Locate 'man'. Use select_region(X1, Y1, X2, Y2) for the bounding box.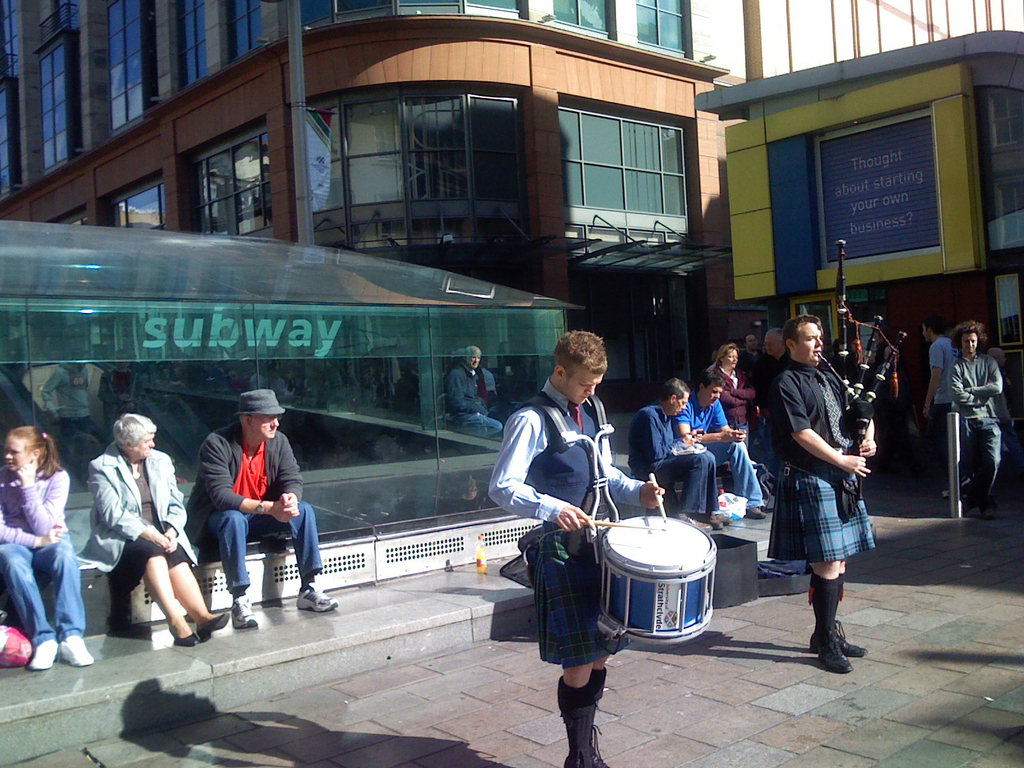
select_region(673, 372, 772, 524).
